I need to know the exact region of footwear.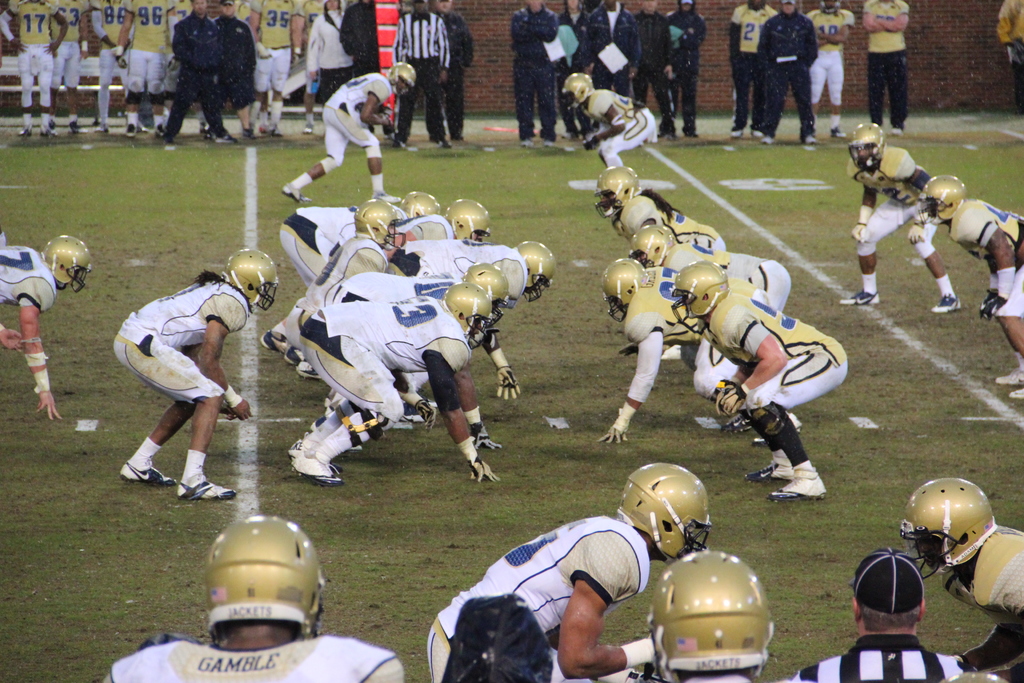
Region: box(68, 122, 89, 132).
